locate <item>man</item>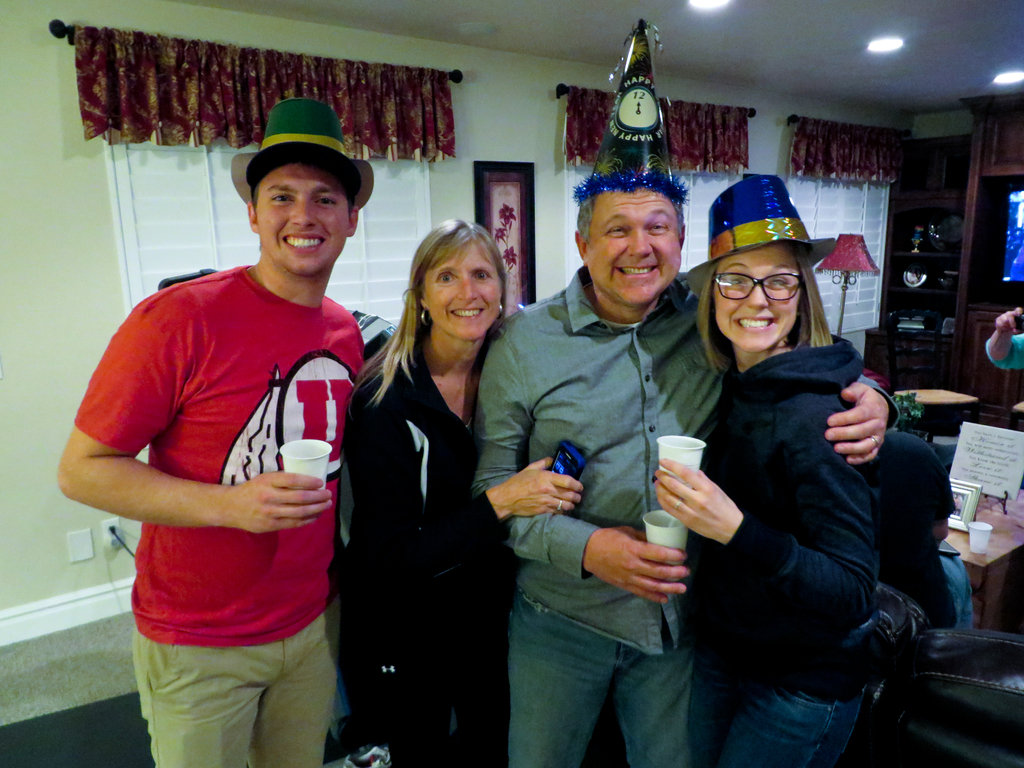
x1=469 y1=166 x2=902 y2=767
